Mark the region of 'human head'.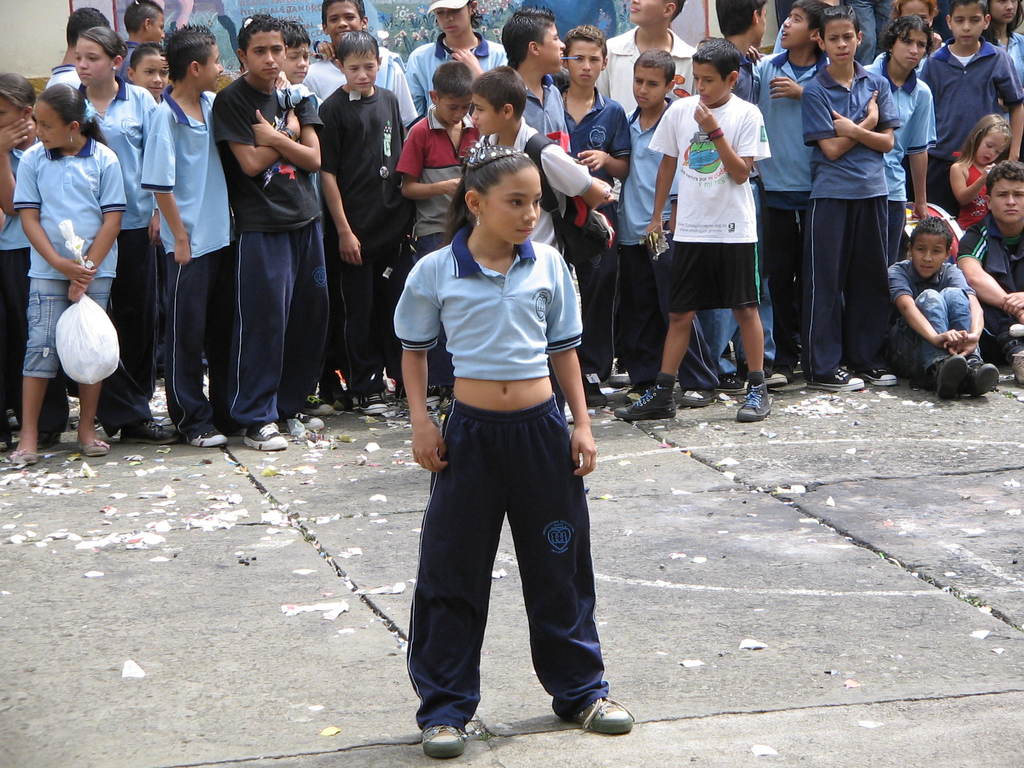
Region: box(712, 0, 768, 51).
